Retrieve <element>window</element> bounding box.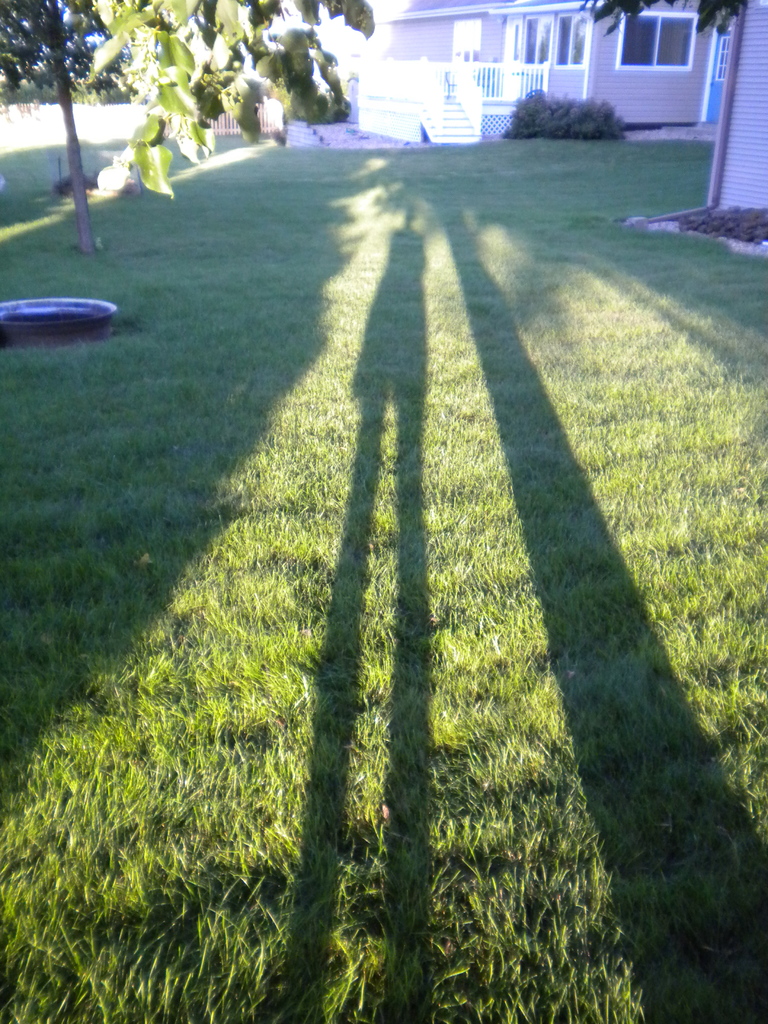
Bounding box: box=[560, 12, 588, 66].
